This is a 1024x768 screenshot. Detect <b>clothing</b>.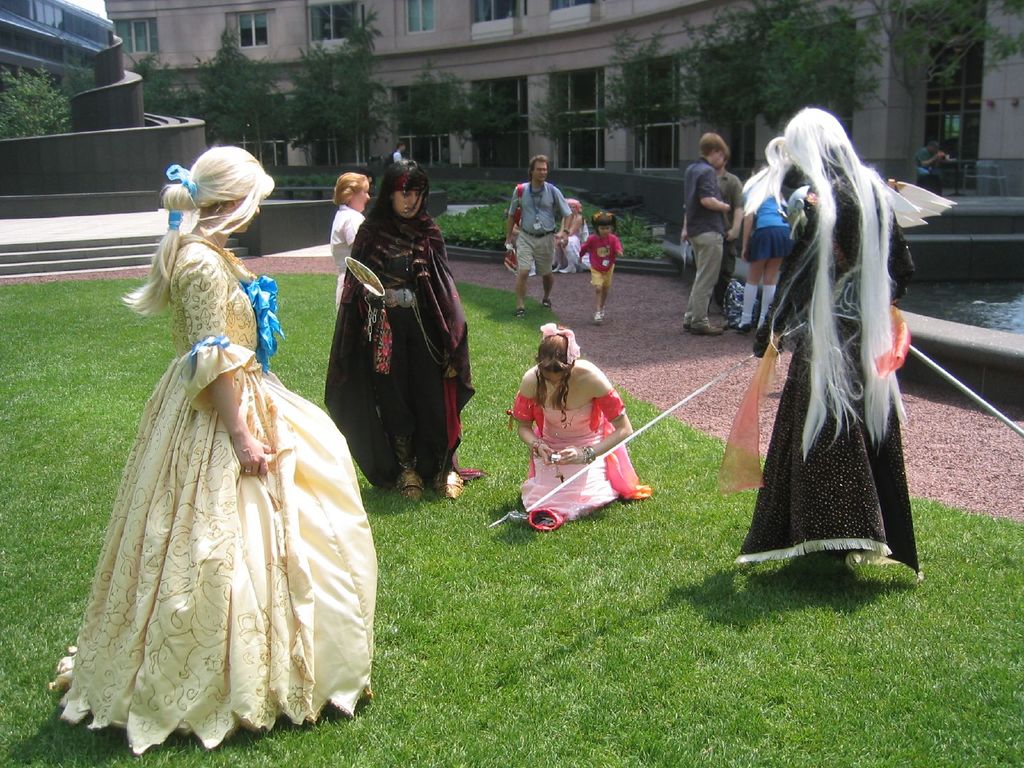
325, 204, 360, 294.
